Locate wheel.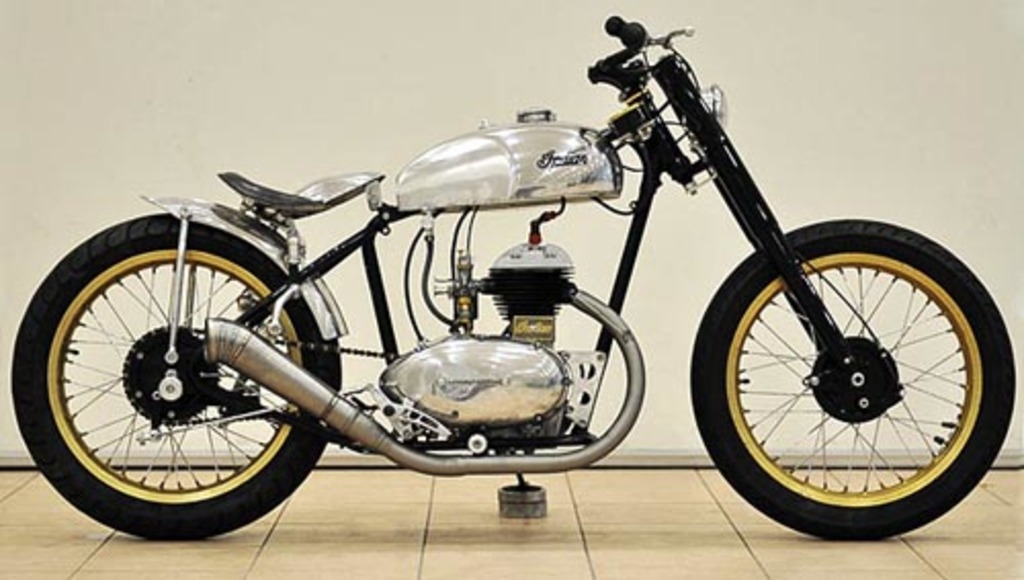
Bounding box: rect(692, 225, 1014, 521).
